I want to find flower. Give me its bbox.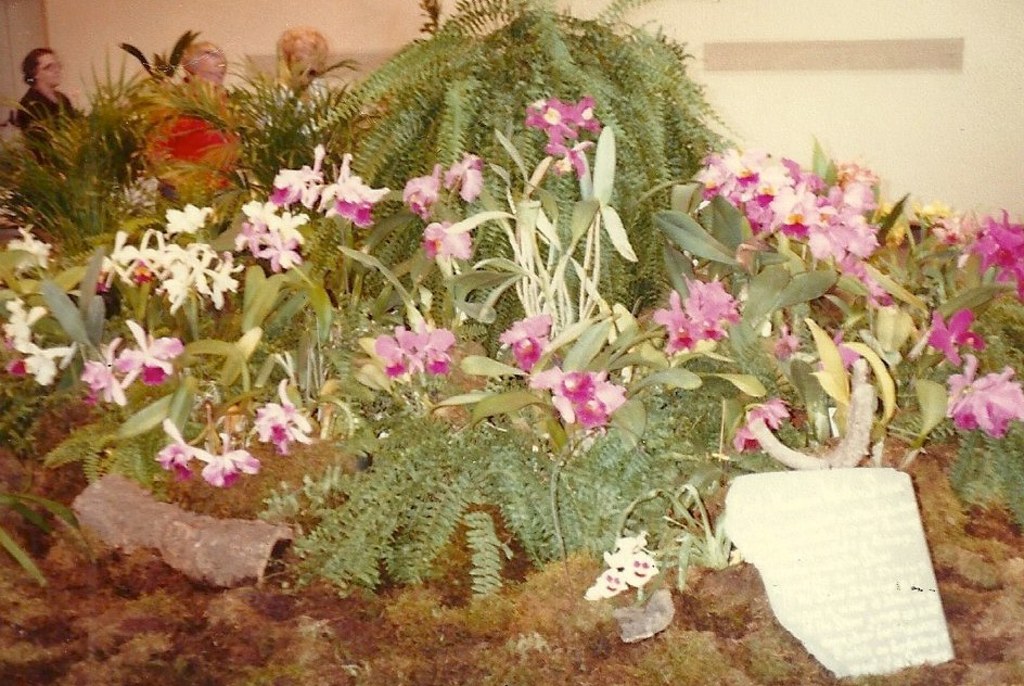
crop(770, 323, 805, 358).
